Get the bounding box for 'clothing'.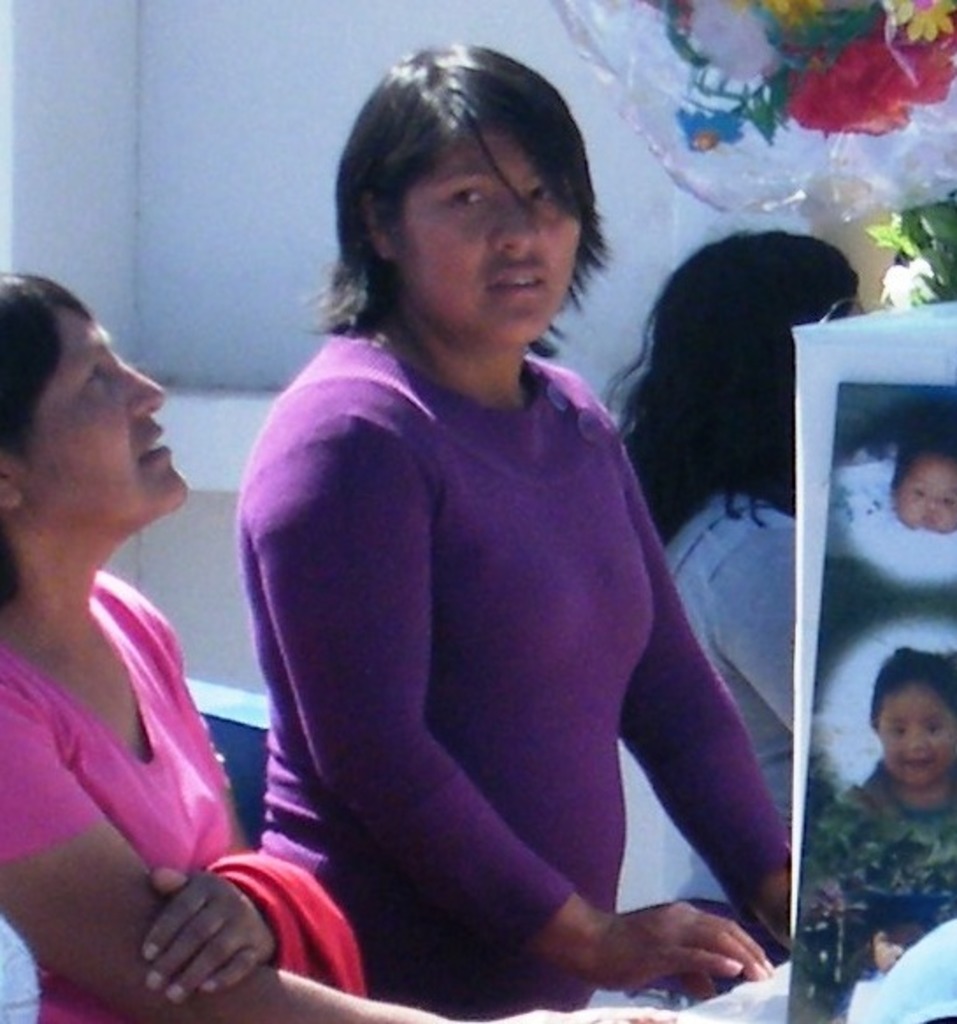
2, 905, 49, 1022.
